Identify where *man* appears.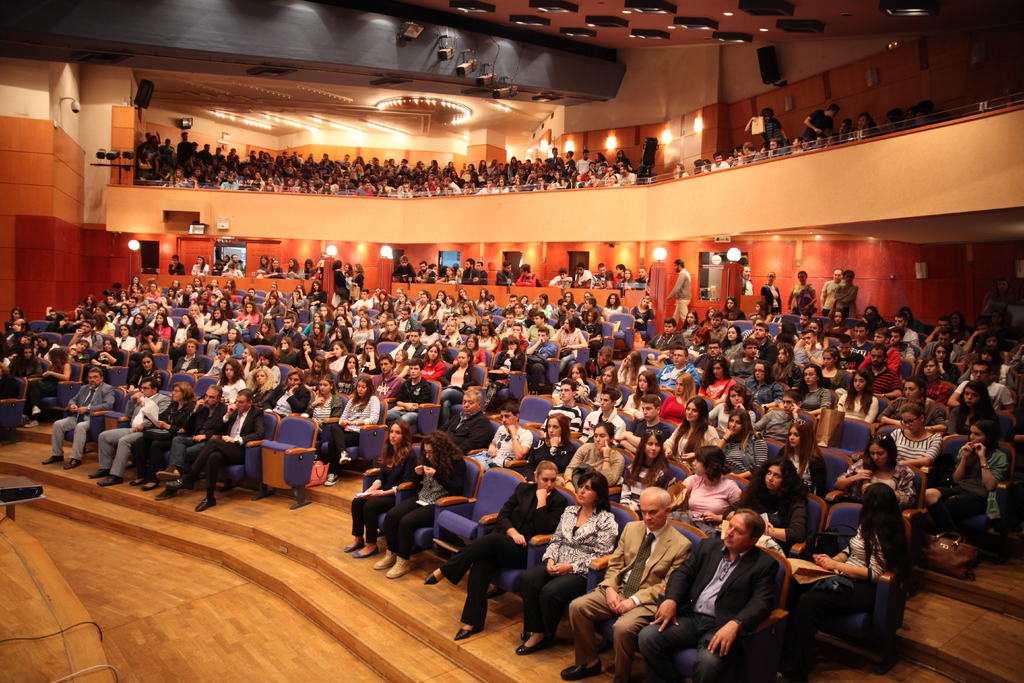
Appears at rect(524, 327, 555, 393).
